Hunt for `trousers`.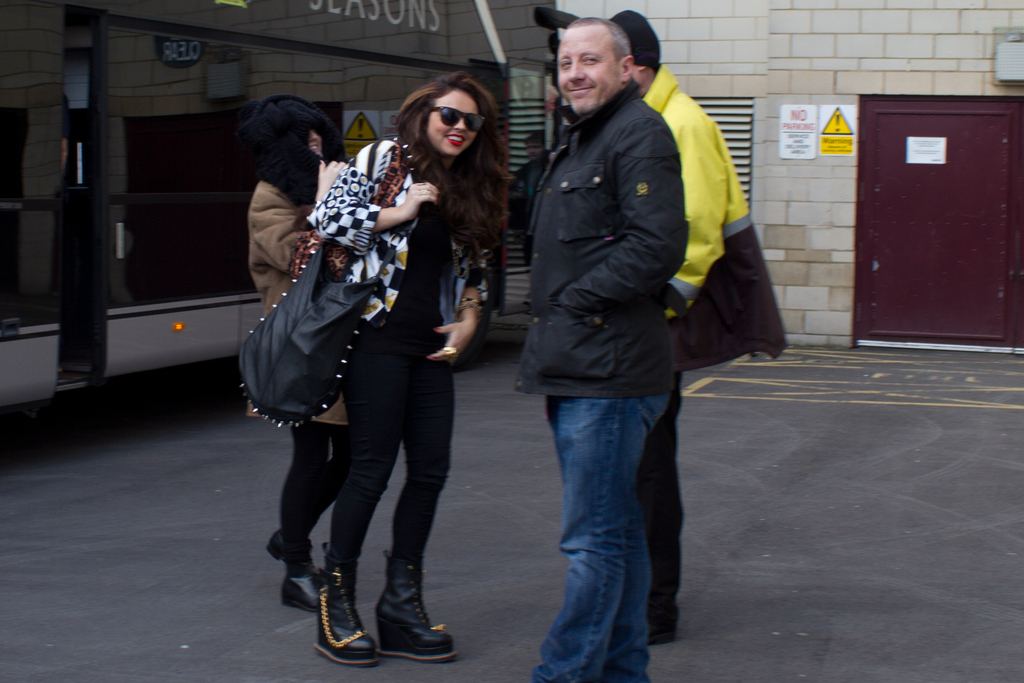
Hunted down at [x1=646, y1=358, x2=689, y2=613].
